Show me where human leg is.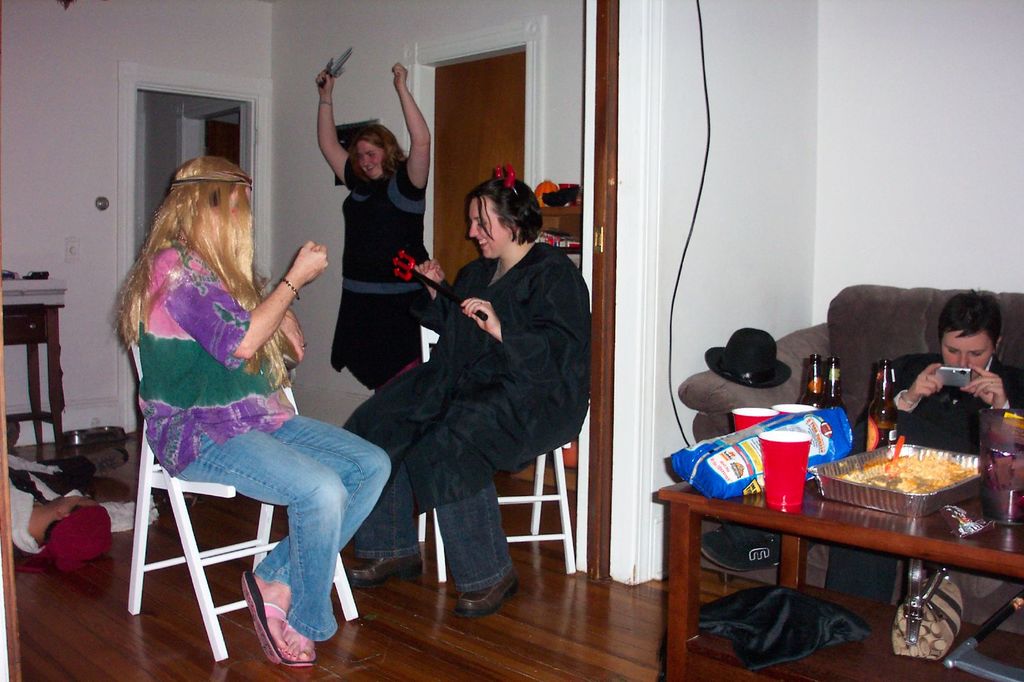
human leg is at bbox=[163, 415, 394, 666].
